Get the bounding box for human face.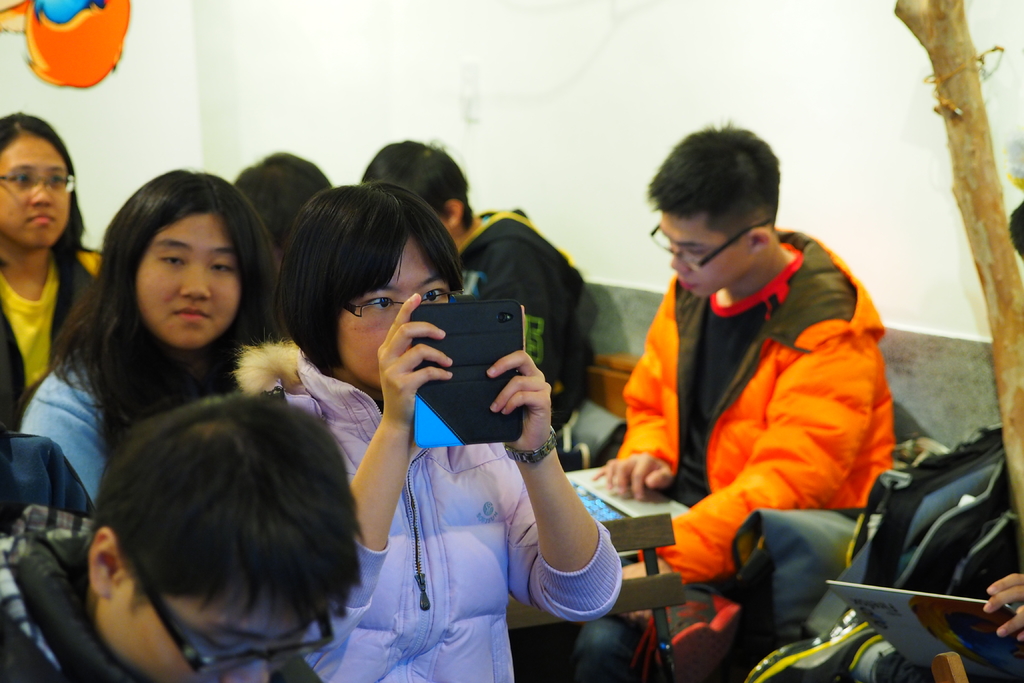
[left=338, top=233, right=451, bottom=389].
